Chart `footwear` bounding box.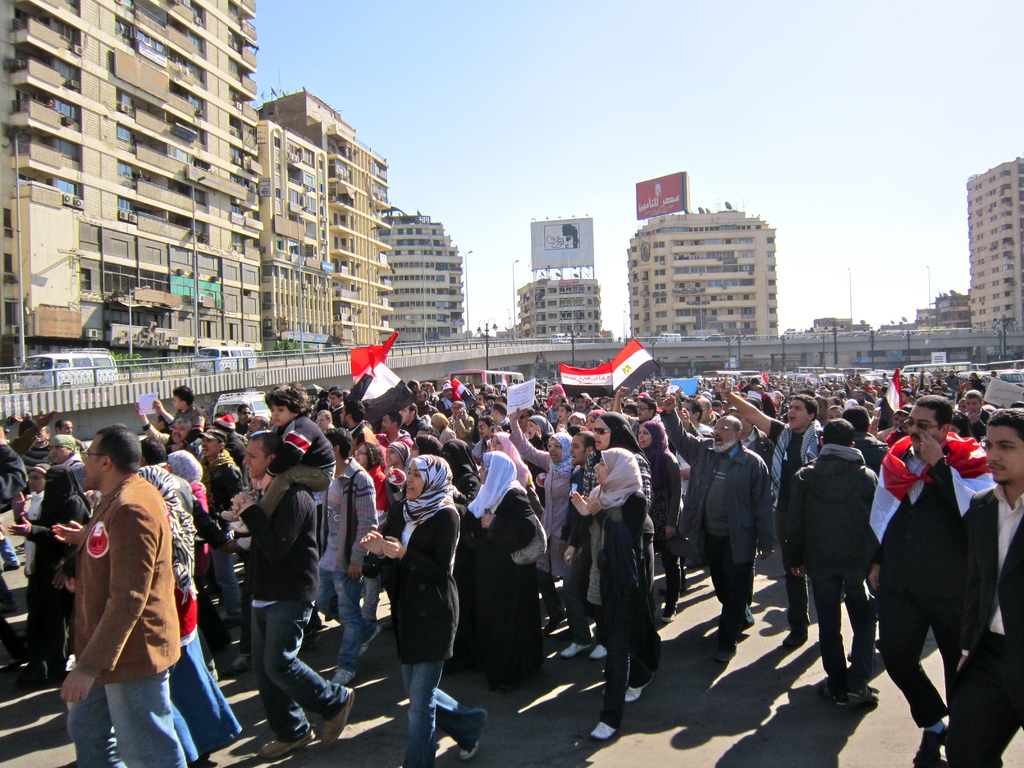
Charted: left=209, top=664, right=225, bottom=684.
